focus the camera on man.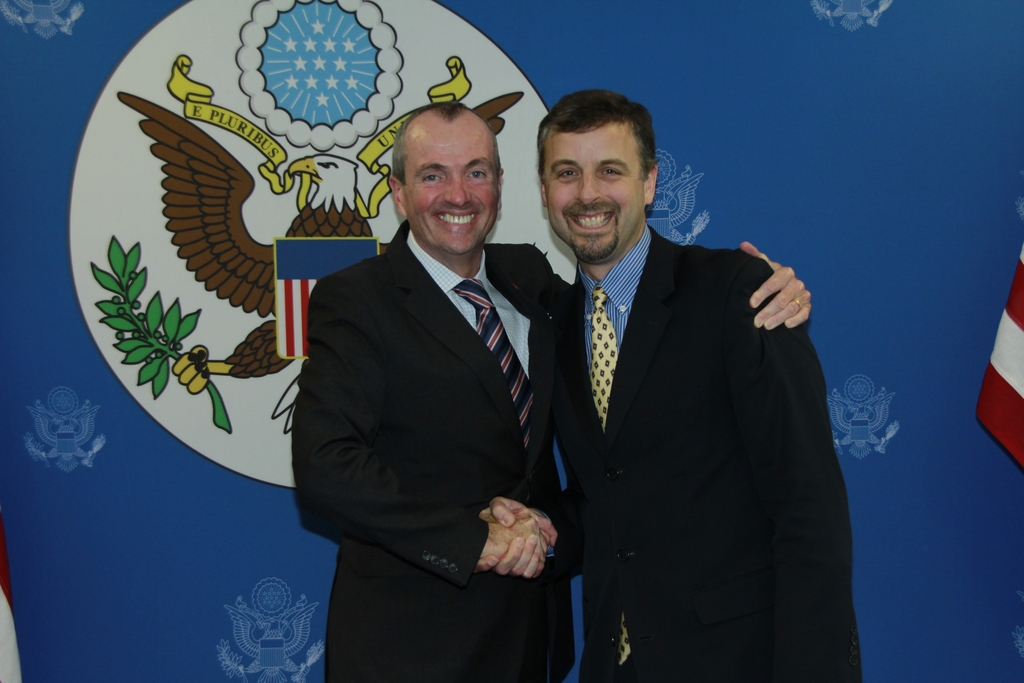
Focus region: select_region(289, 102, 813, 682).
